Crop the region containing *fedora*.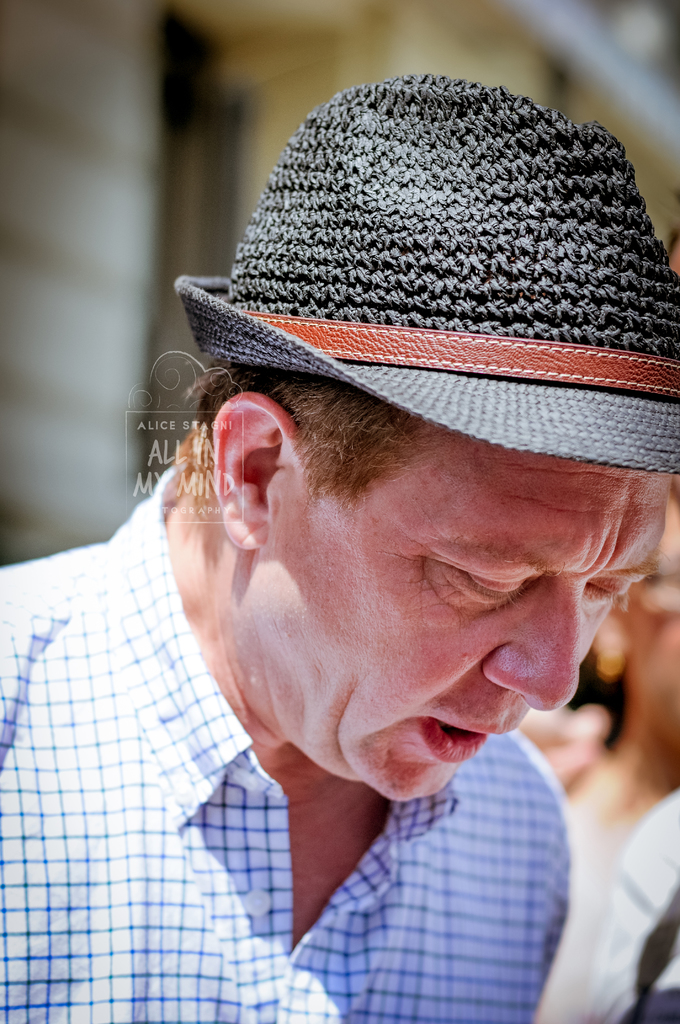
Crop region: (168,76,679,476).
